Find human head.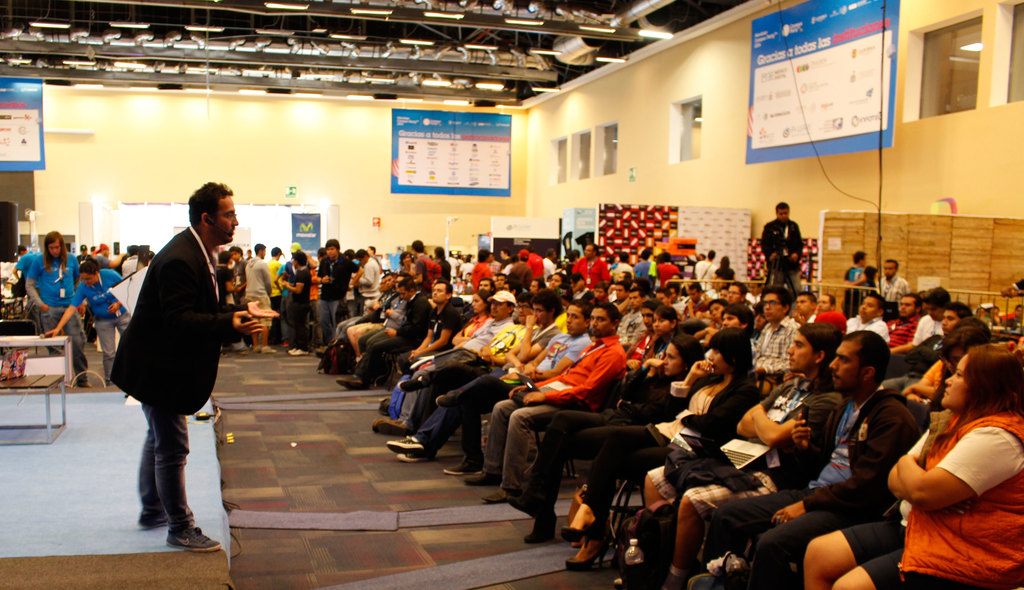
locate(717, 284, 728, 300).
